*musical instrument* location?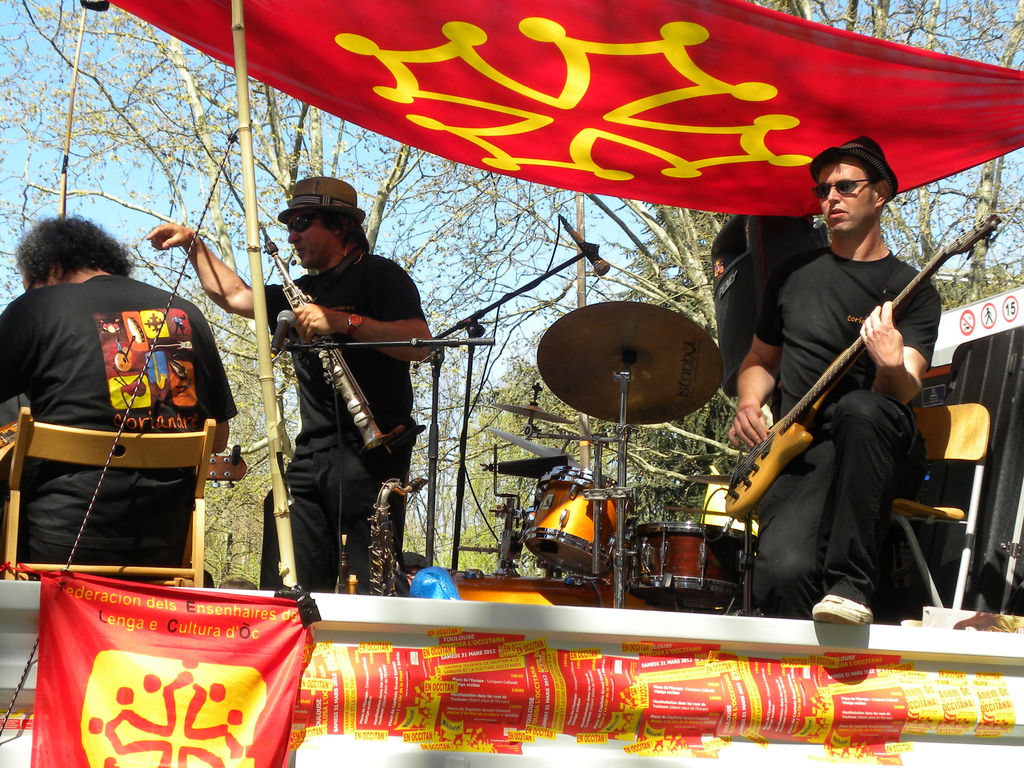
left=627, top=516, right=755, bottom=607
